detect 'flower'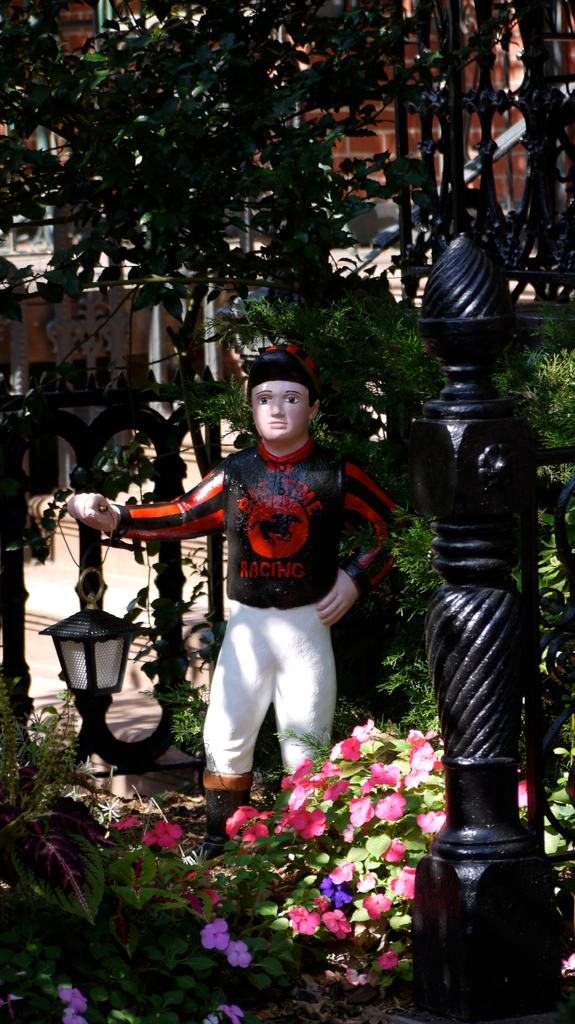
bbox=[195, 924, 228, 956]
